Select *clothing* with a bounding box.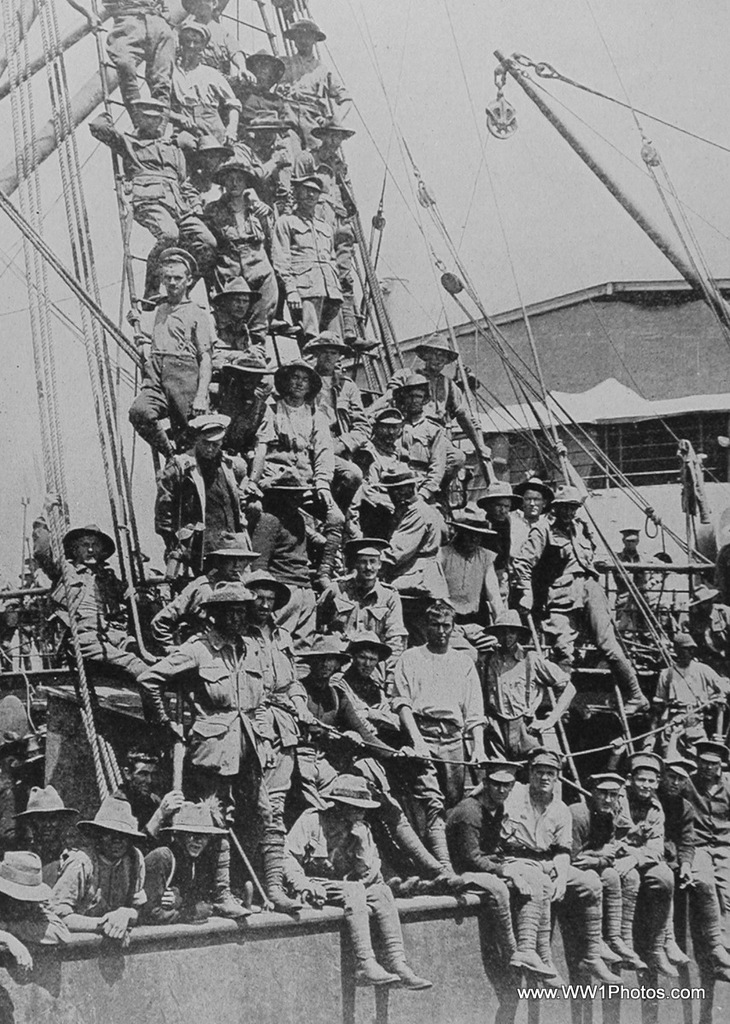
(391, 375, 470, 446).
